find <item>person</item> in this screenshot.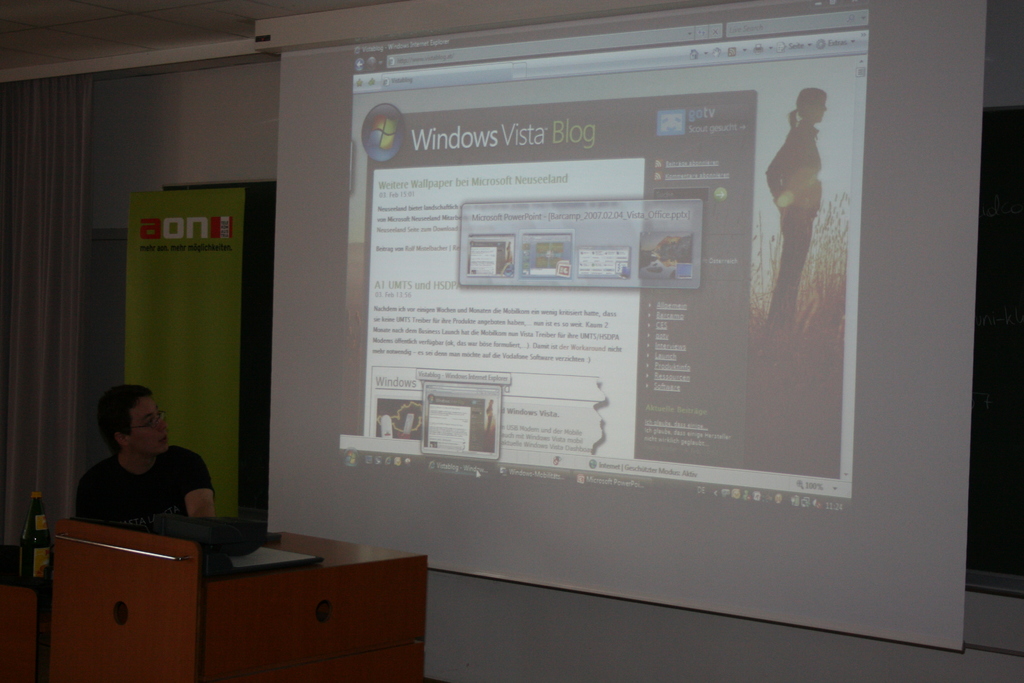
The bounding box for <item>person</item> is bbox=[765, 85, 830, 342].
